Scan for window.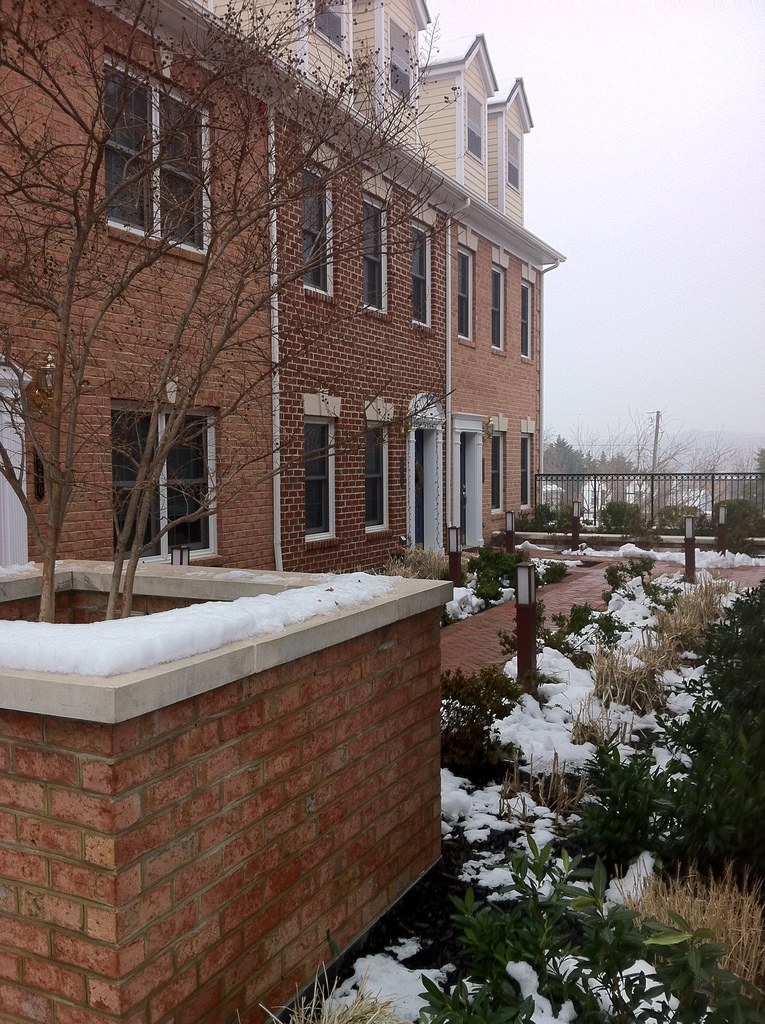
Scan result: (367,426,391,533).
